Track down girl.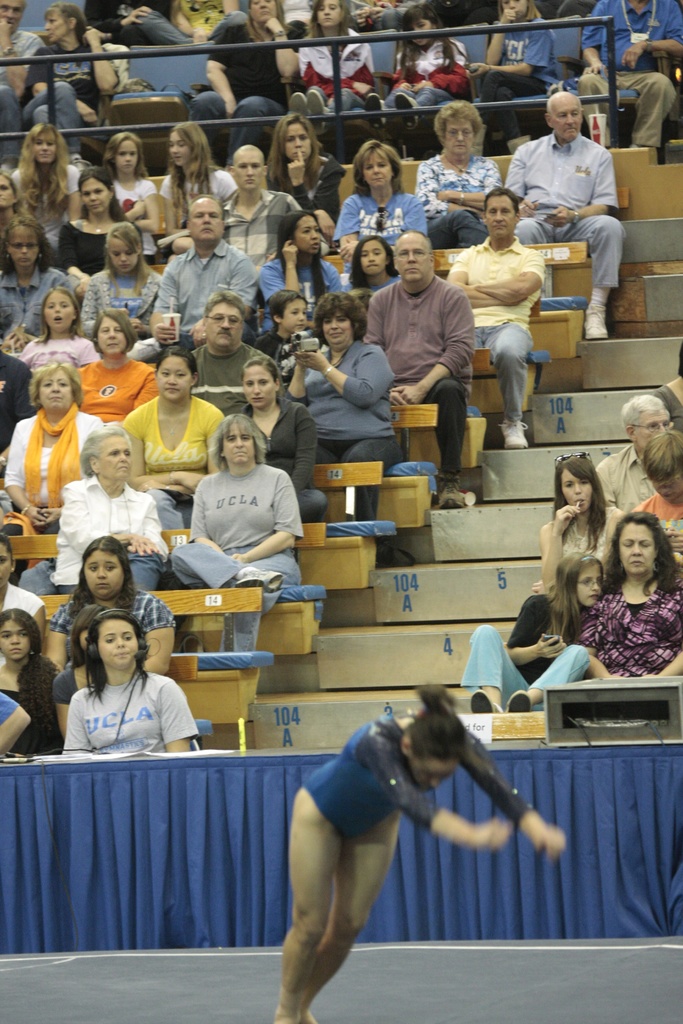
Tracked to bbox=(51, 604, 109, 748).
